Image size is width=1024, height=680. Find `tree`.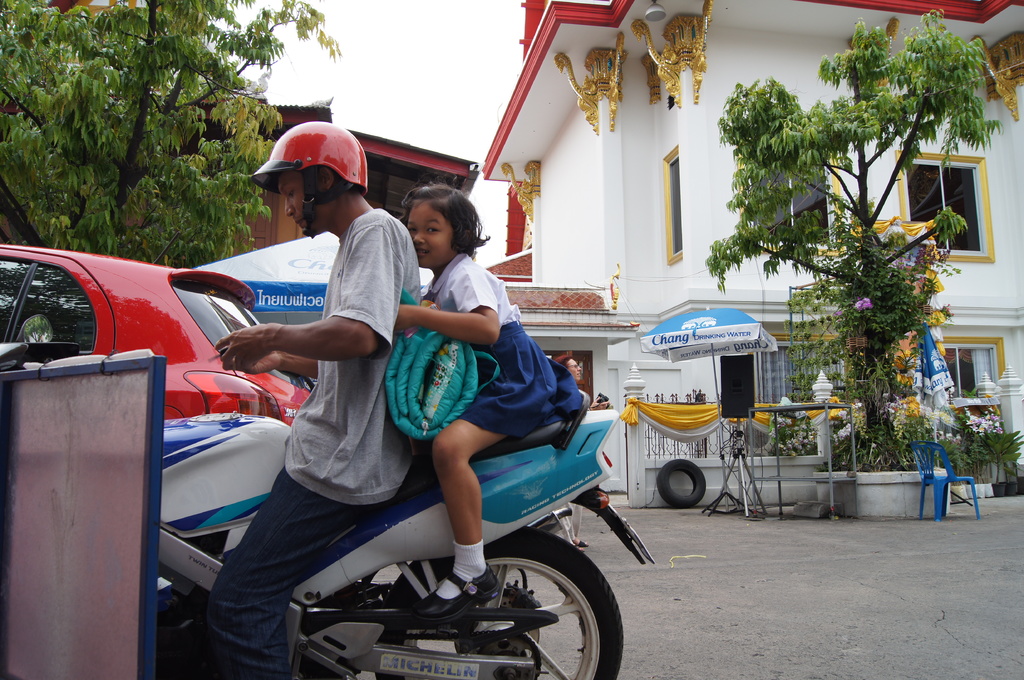
bbox(691, 6, 1023, 477).
